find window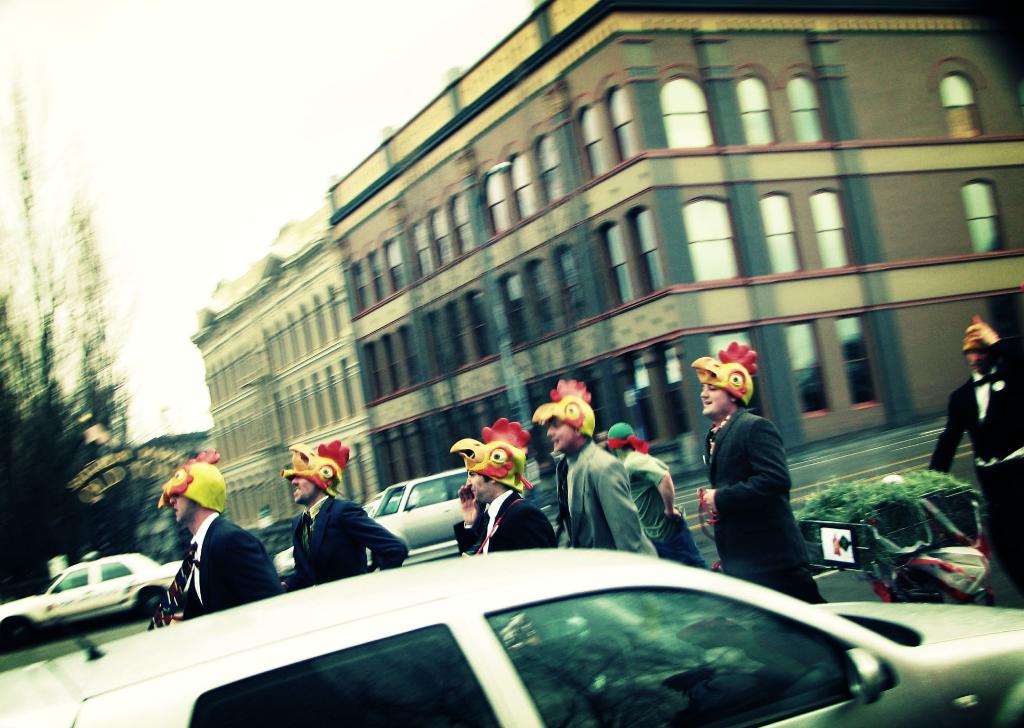
bbox=(485, 125, 564, 231)
